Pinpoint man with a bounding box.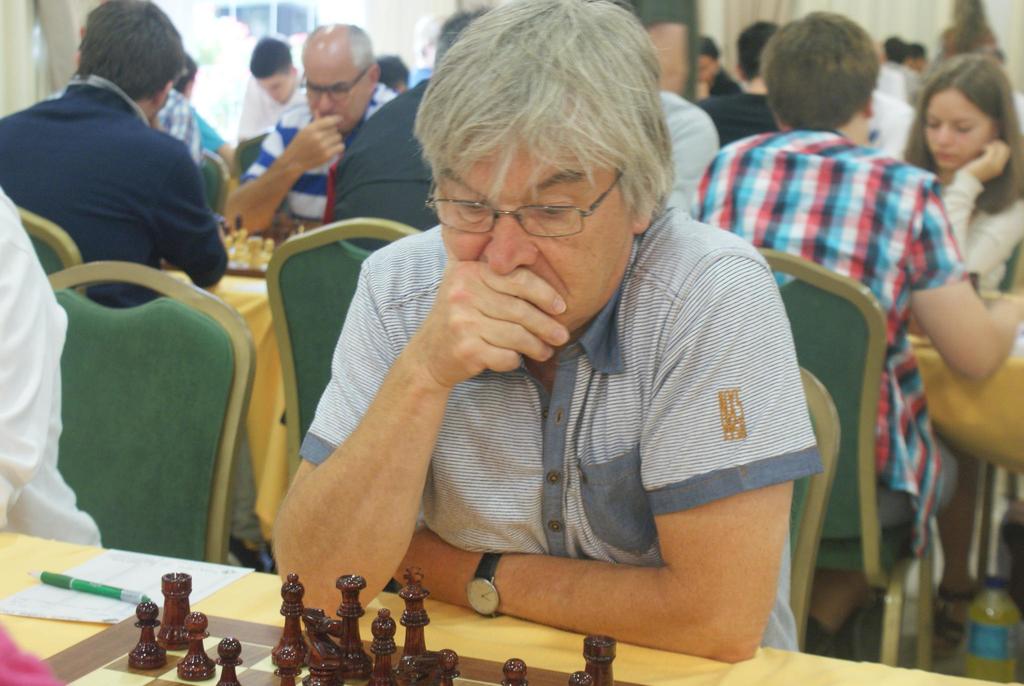
(0,0,275,575).
